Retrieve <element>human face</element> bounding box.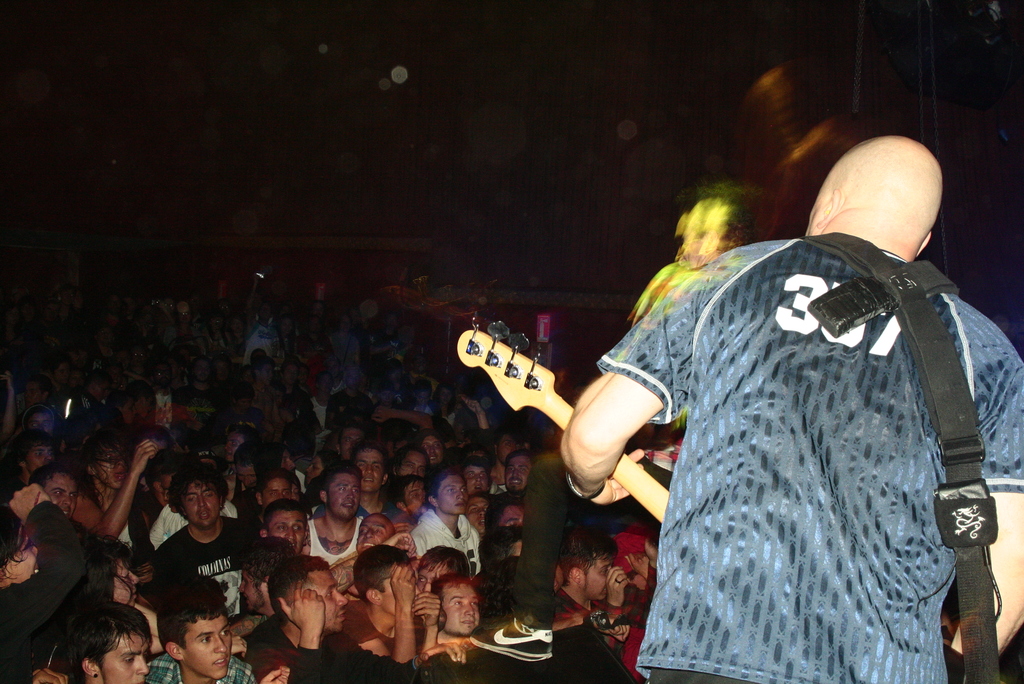
Bounding box: [182,619,234,680].
